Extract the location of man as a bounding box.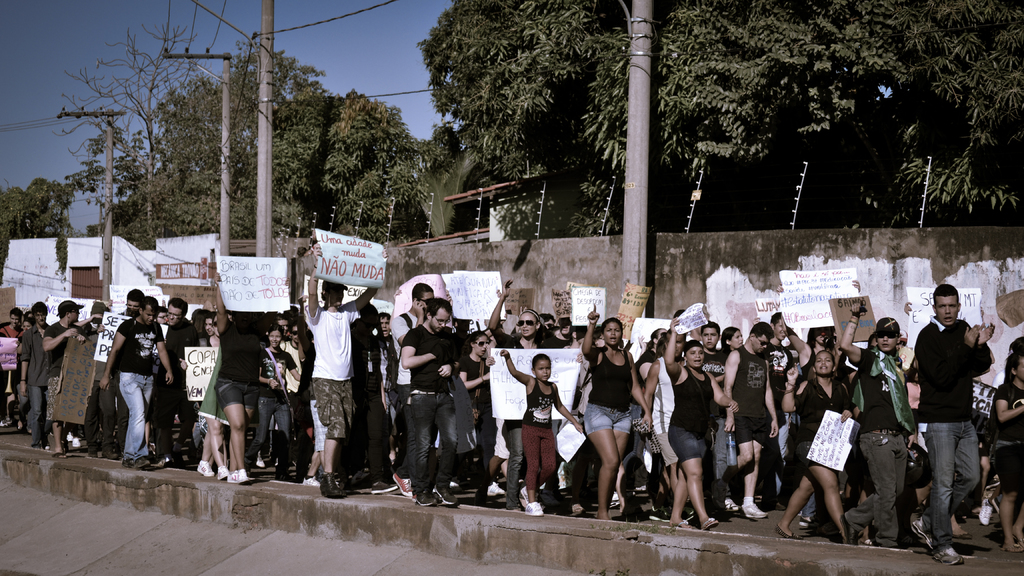
locate(152, 295, 200, 477).
